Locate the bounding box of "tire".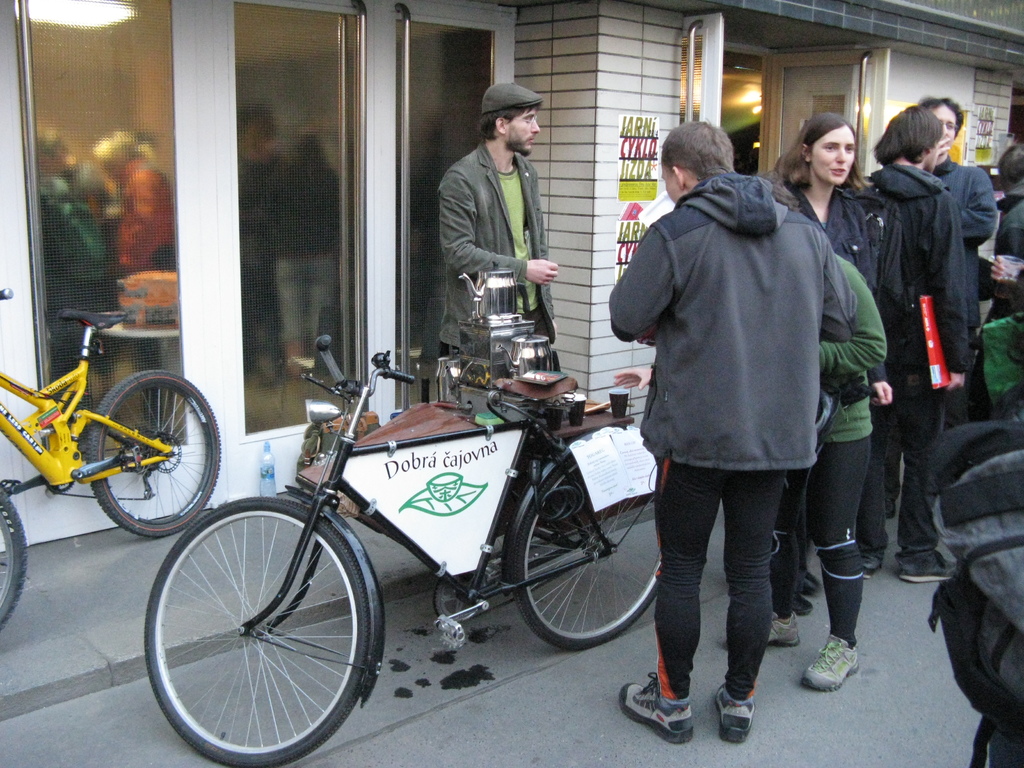
Bounding box: detection(0, 487, 27, 628).
